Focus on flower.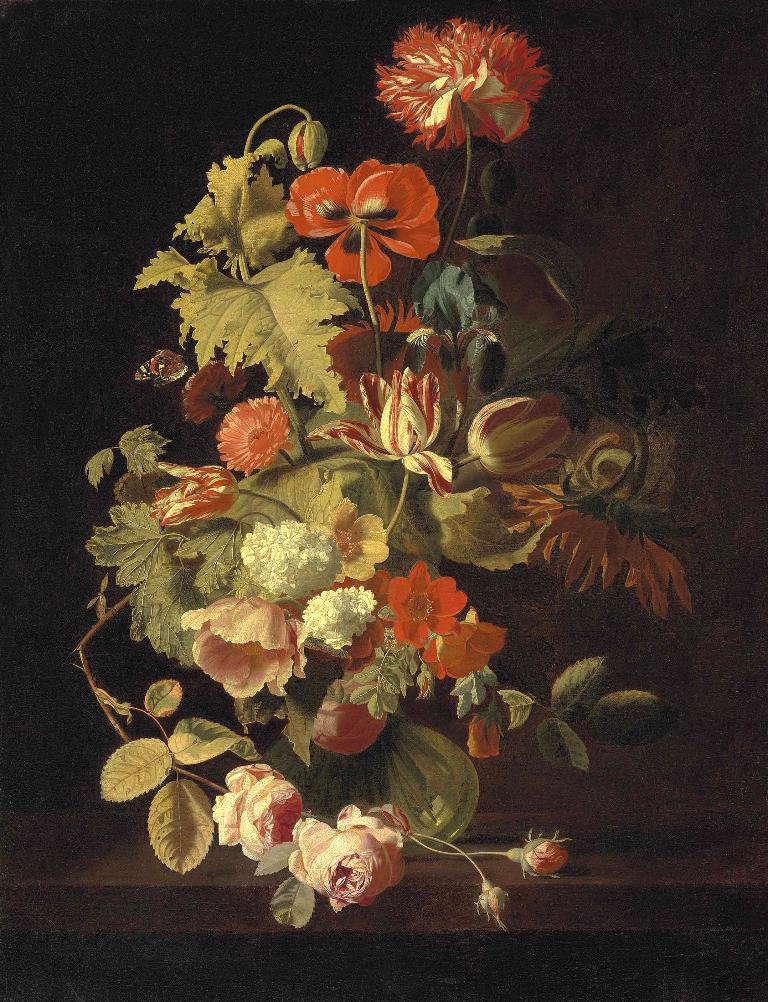
Focused at 377,8,554,153.
